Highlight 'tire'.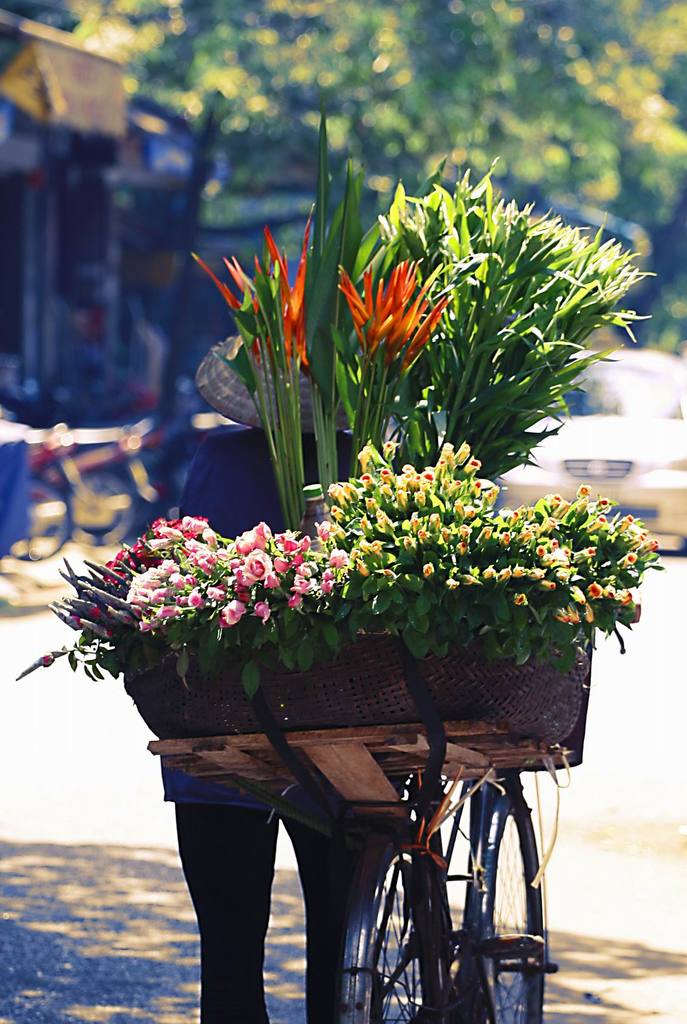
Highlighted region: rect(484, 783, 546, 1023).
